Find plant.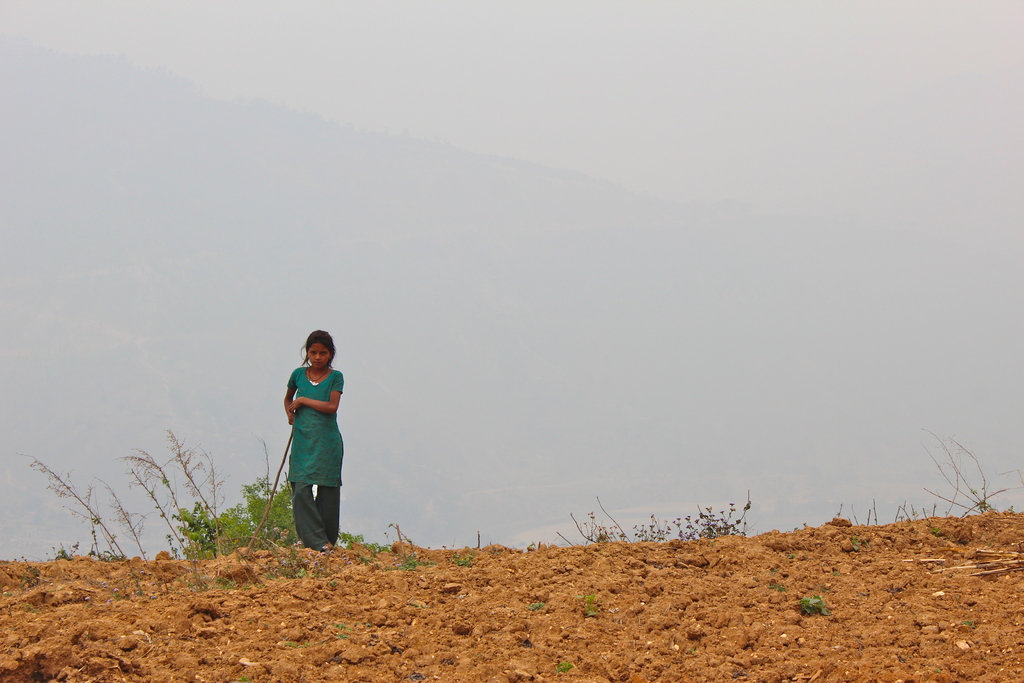
449:551:480:570.
